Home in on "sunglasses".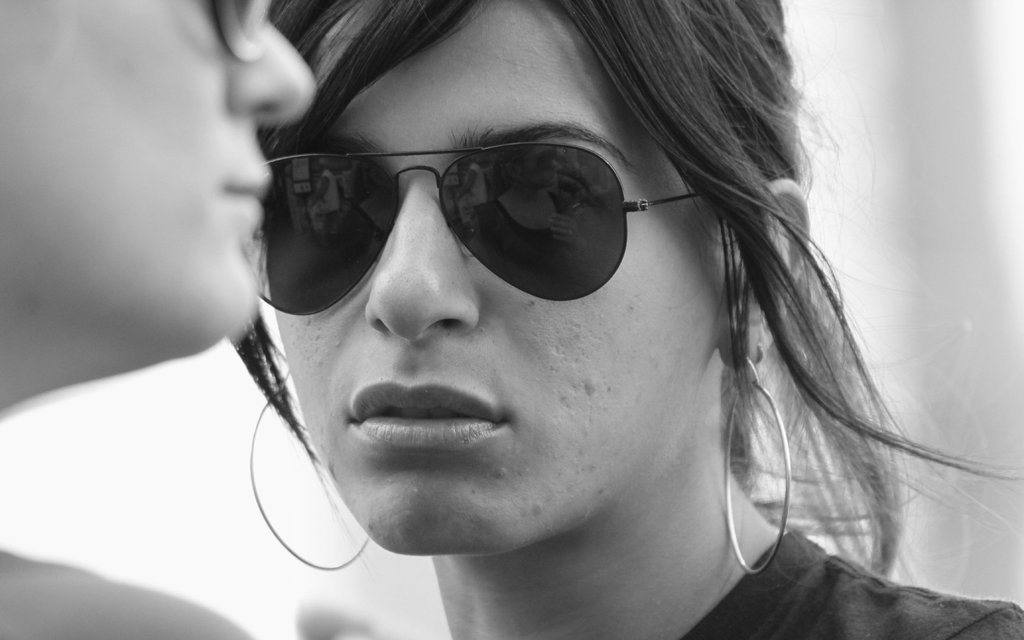
Homed in at {"x1": 264, "y1": 140, "x2": 705, "y2": 316}.
